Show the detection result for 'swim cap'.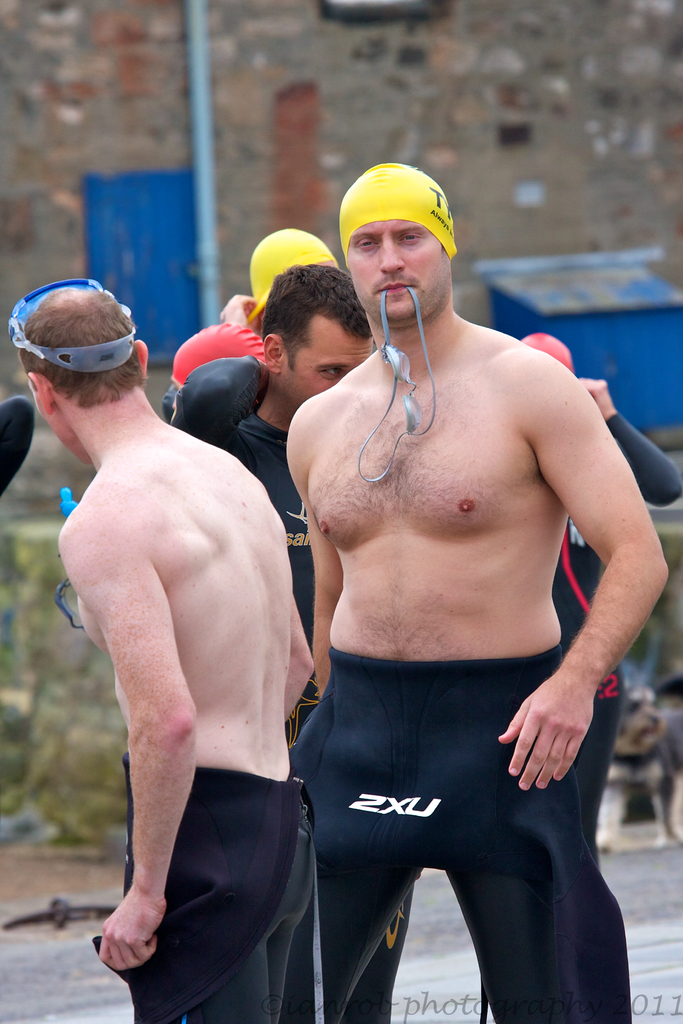
(x1=338, y1=163, x2=457, y2=269).
